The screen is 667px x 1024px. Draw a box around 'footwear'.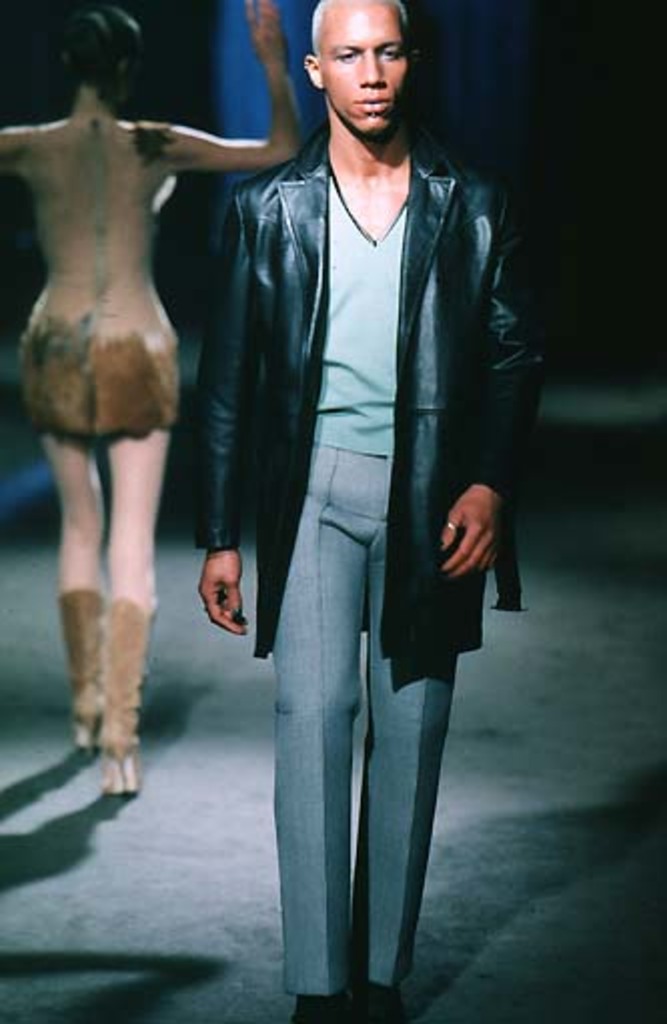
<bbox>296, 992, 357, 1022</bbox>.
